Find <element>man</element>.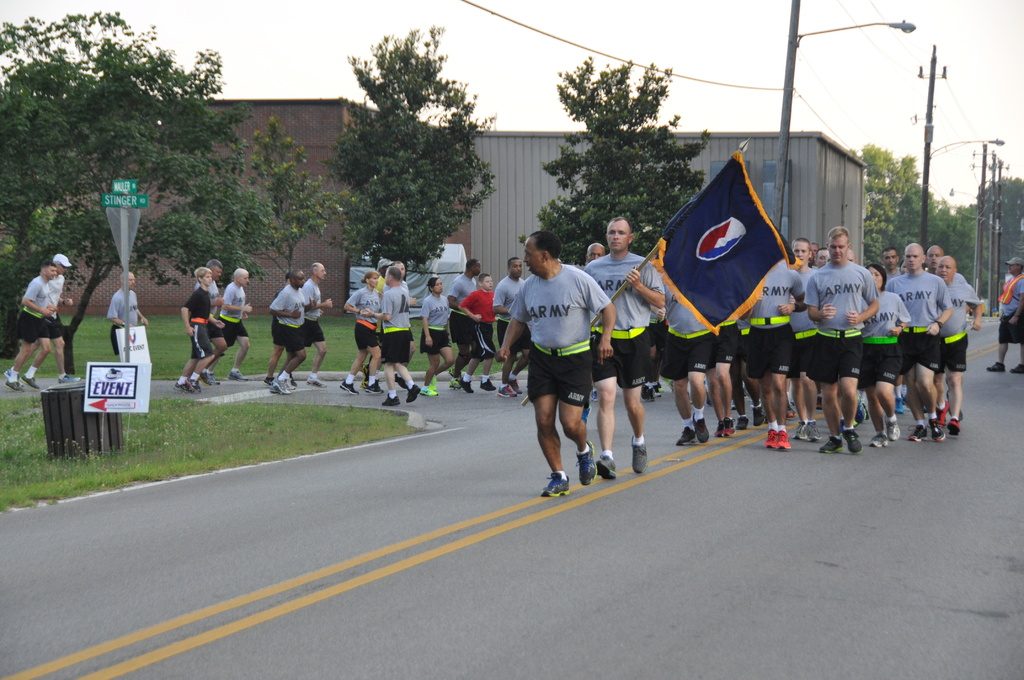
Rect(104, 271, 150, 360).
